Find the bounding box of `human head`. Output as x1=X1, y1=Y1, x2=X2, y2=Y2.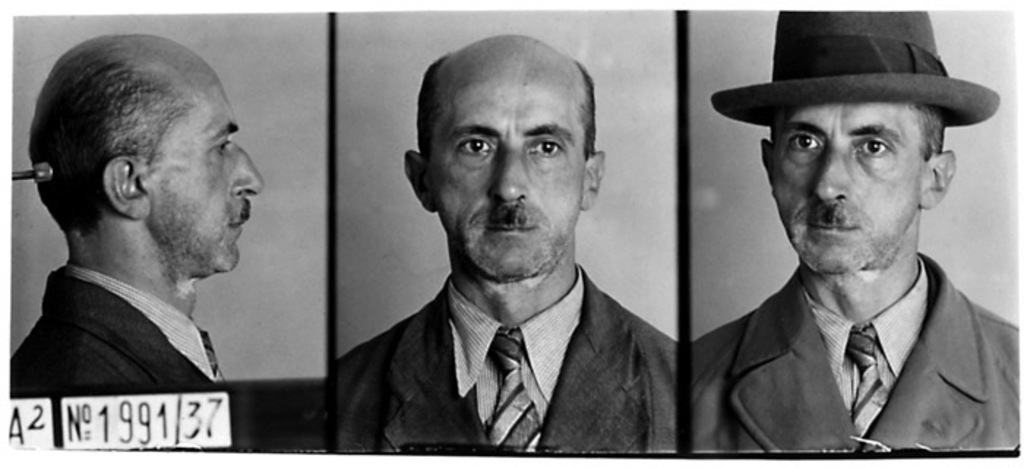
x1=405, y1=32, x2=609, y2=284.
